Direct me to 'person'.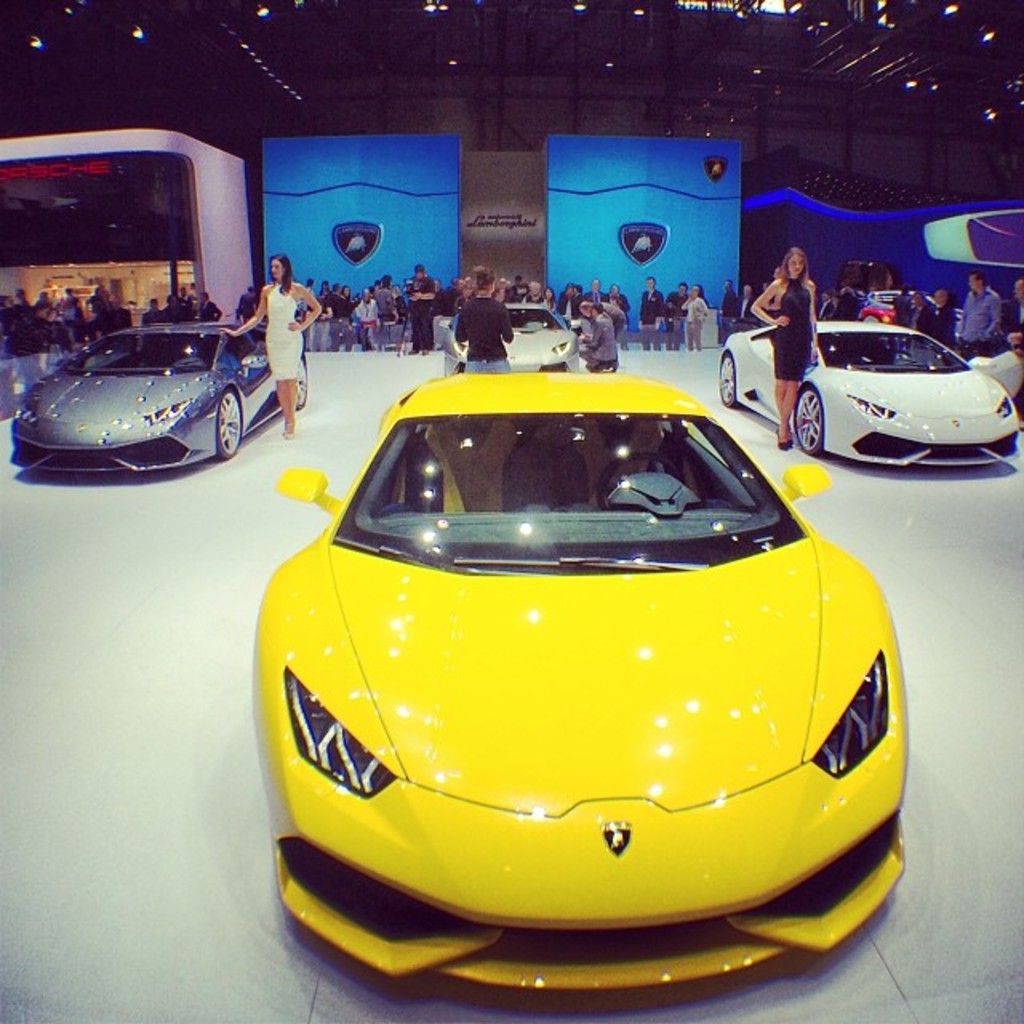
Direction: (left=739, top=283, right=749, bottom=318).
